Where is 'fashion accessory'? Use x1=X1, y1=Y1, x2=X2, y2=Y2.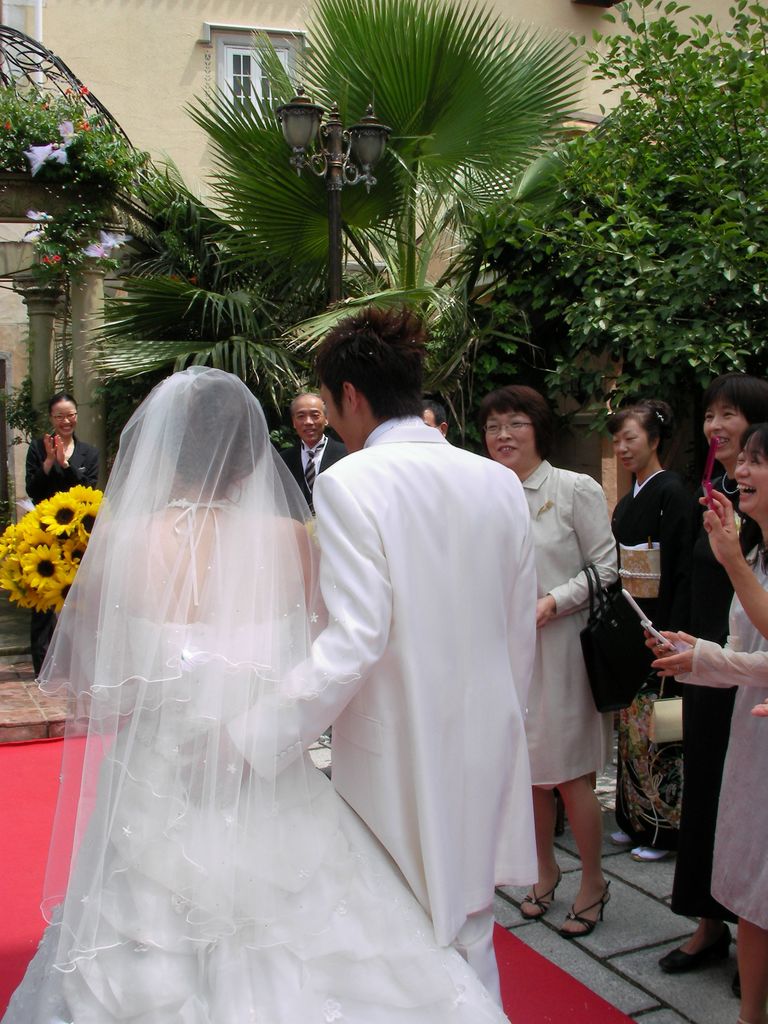
x1=514, y1=874, x2=564, y2=922.
